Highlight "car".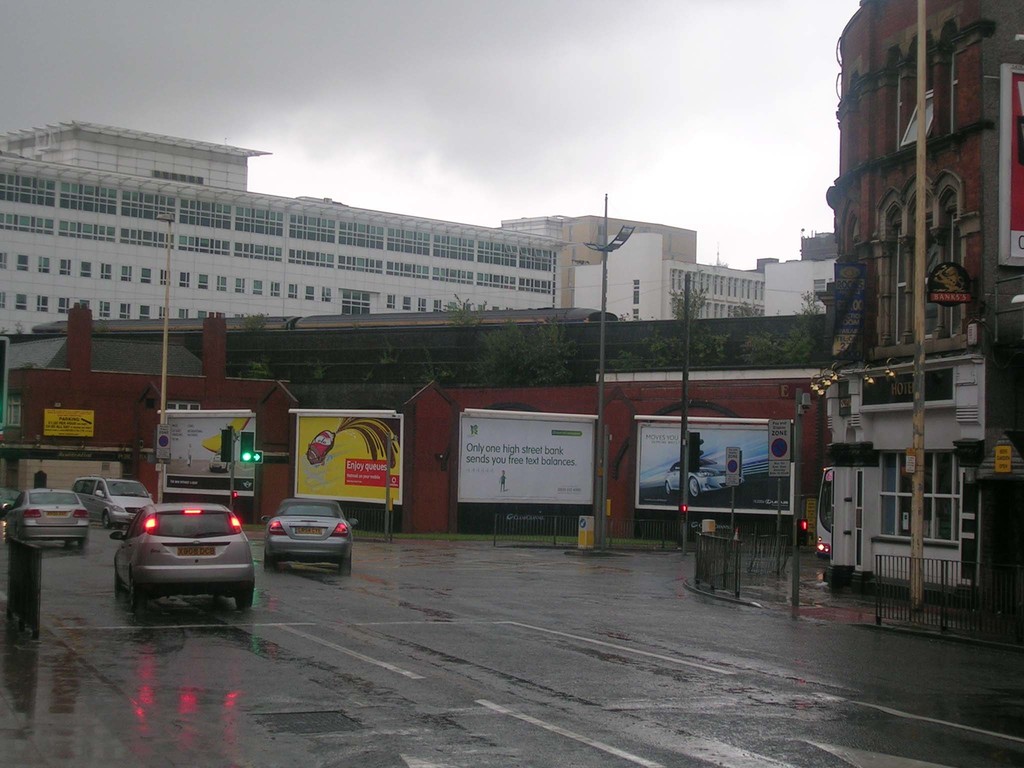
Highlighted region: (left=305, top=424, right=335, bottom=471).
